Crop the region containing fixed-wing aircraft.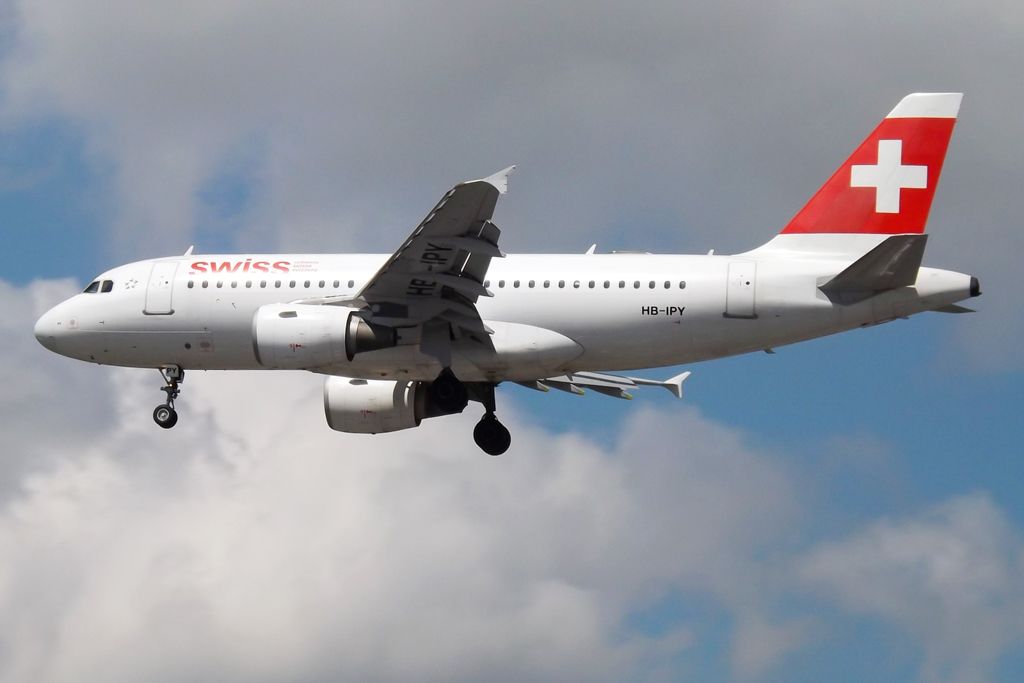
Crop region: 35, 91, 984, 456.
